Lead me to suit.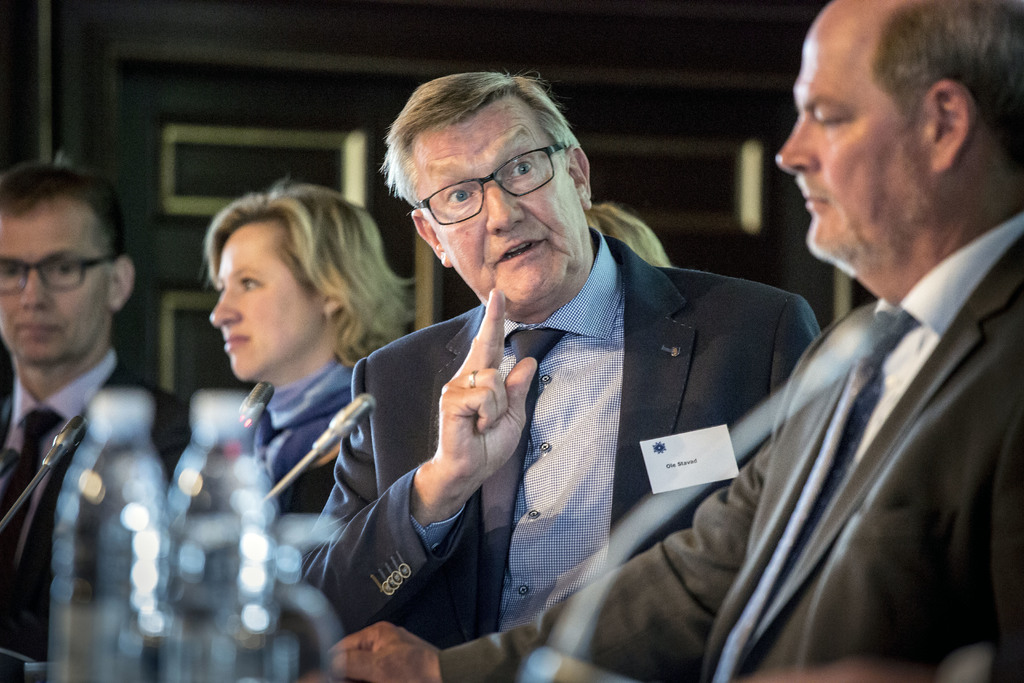
Lead to (296,229,819,682).
